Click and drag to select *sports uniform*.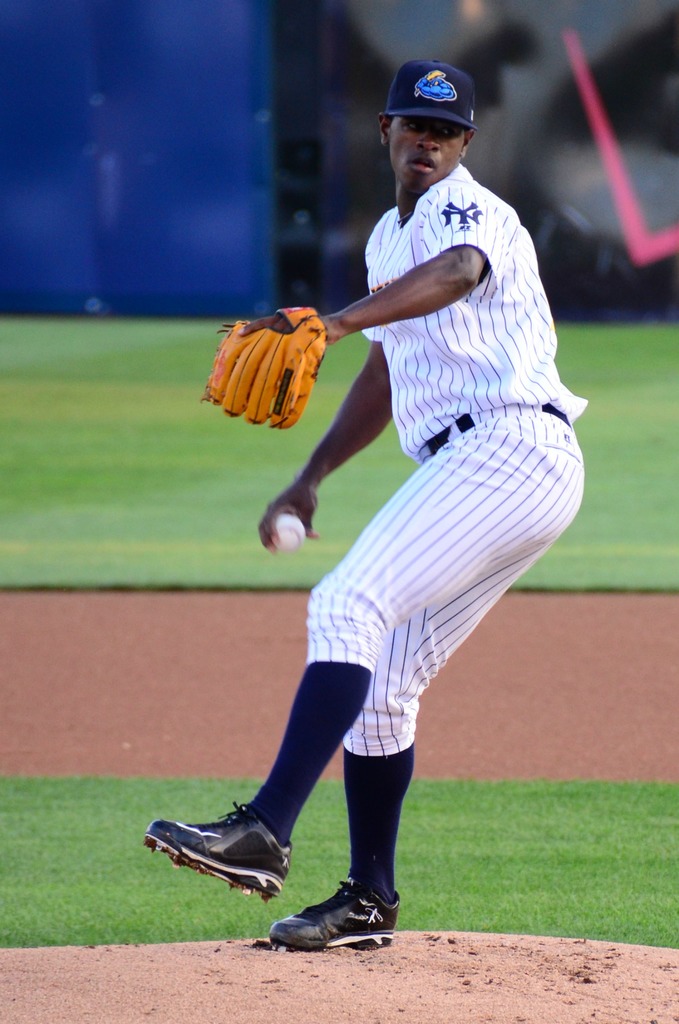
Selection: select_region(177, 46, 585, 927).
